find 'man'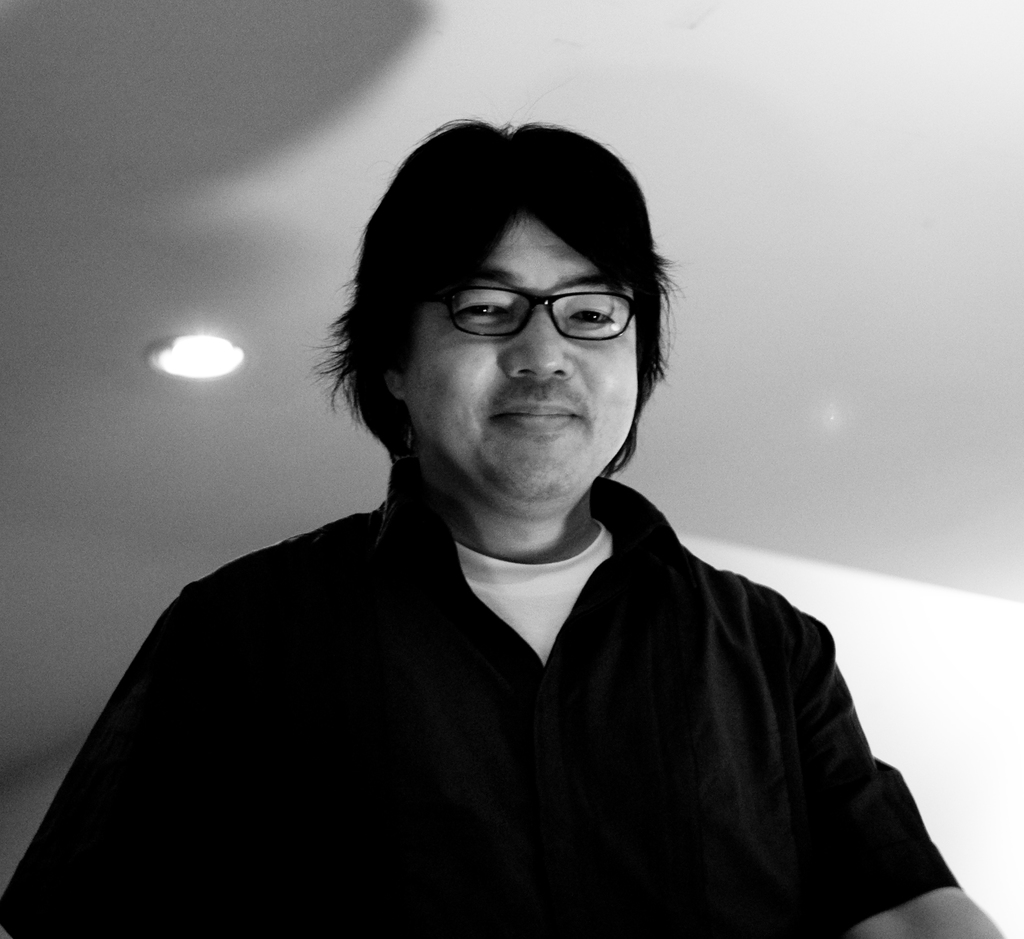
pyautogui.locateOnScreen(27, 119, 966, 916)
